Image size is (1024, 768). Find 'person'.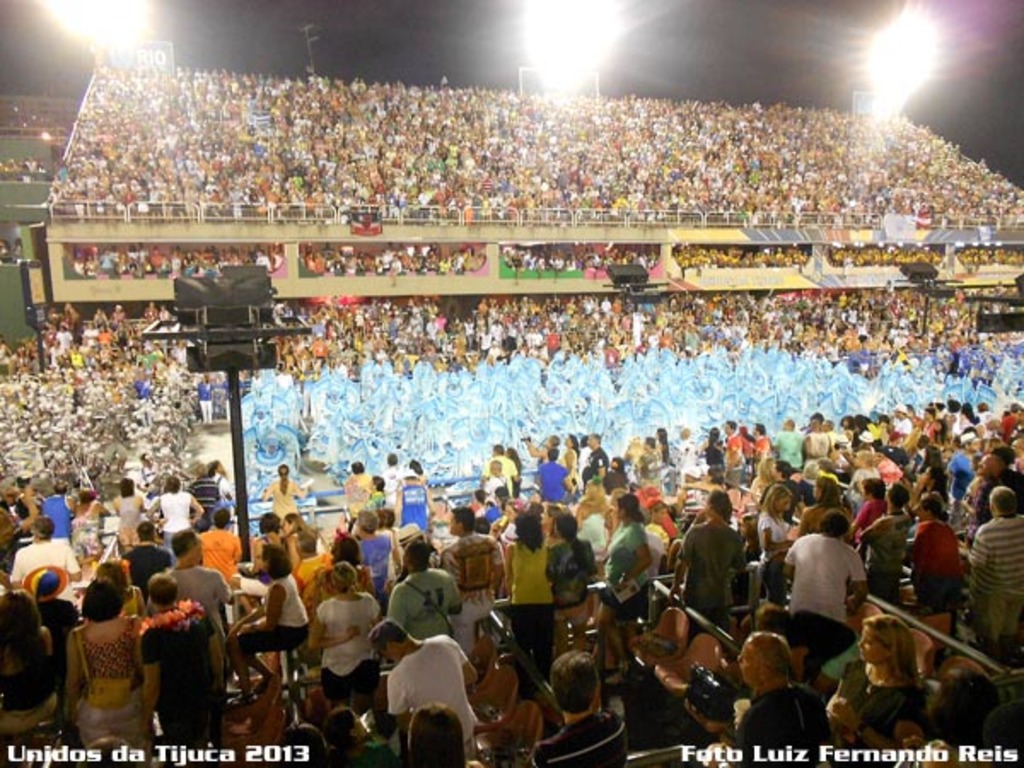
<bbox>913, 659, 995, 766</bbox>.
